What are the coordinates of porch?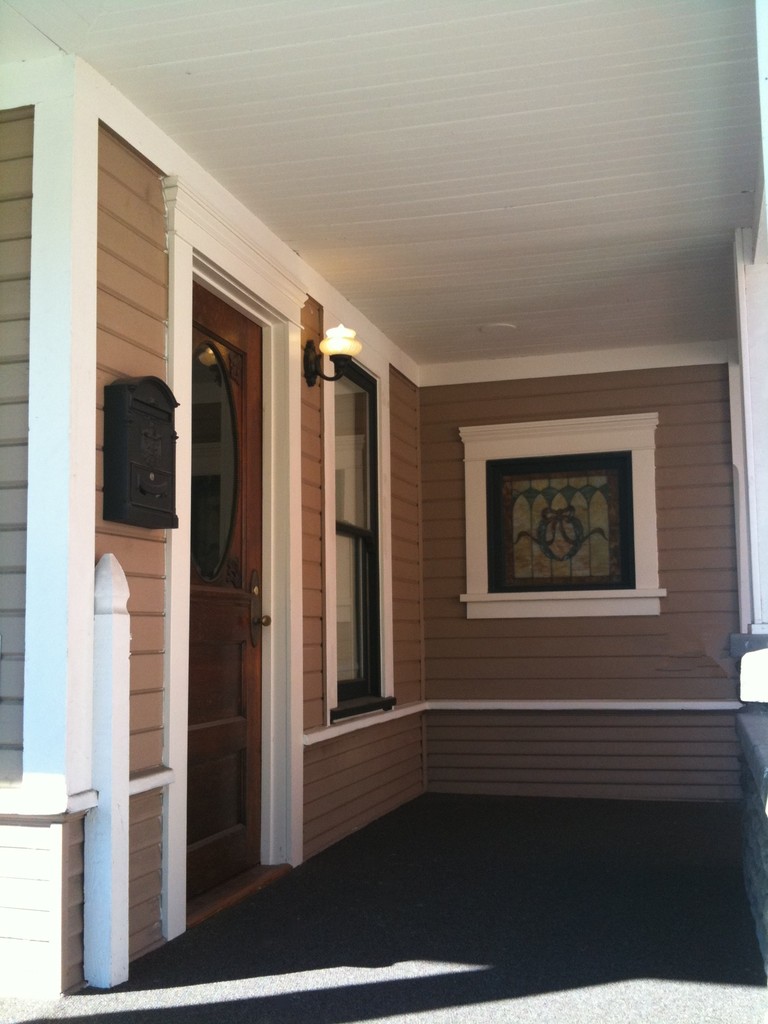
x1=4 y1=792 x2=767 y2=1023.
